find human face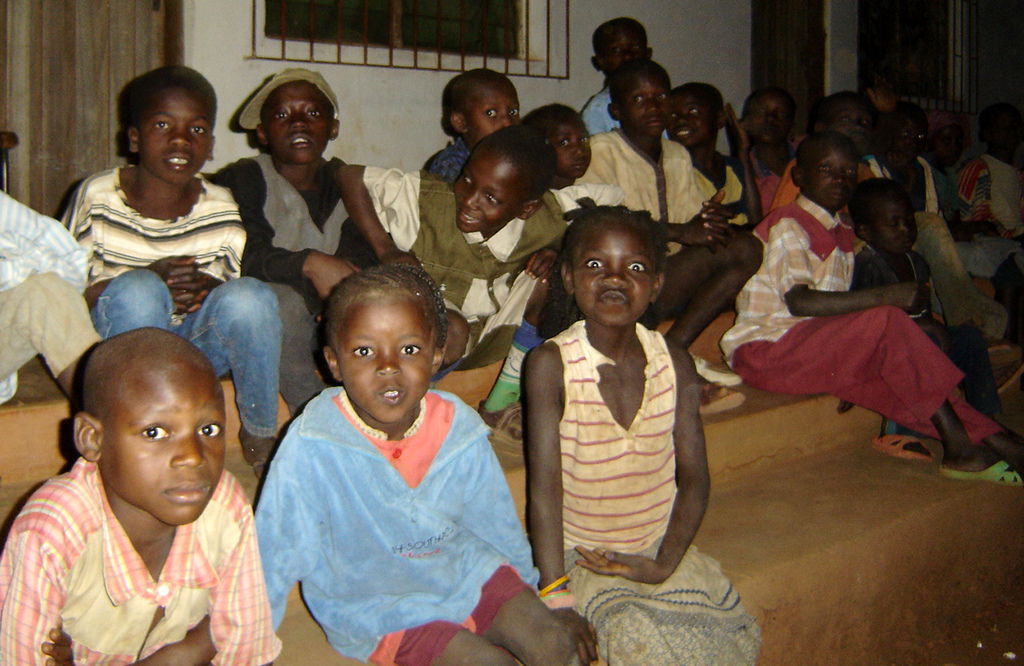
bbox=[338, 298, 436, 424]
